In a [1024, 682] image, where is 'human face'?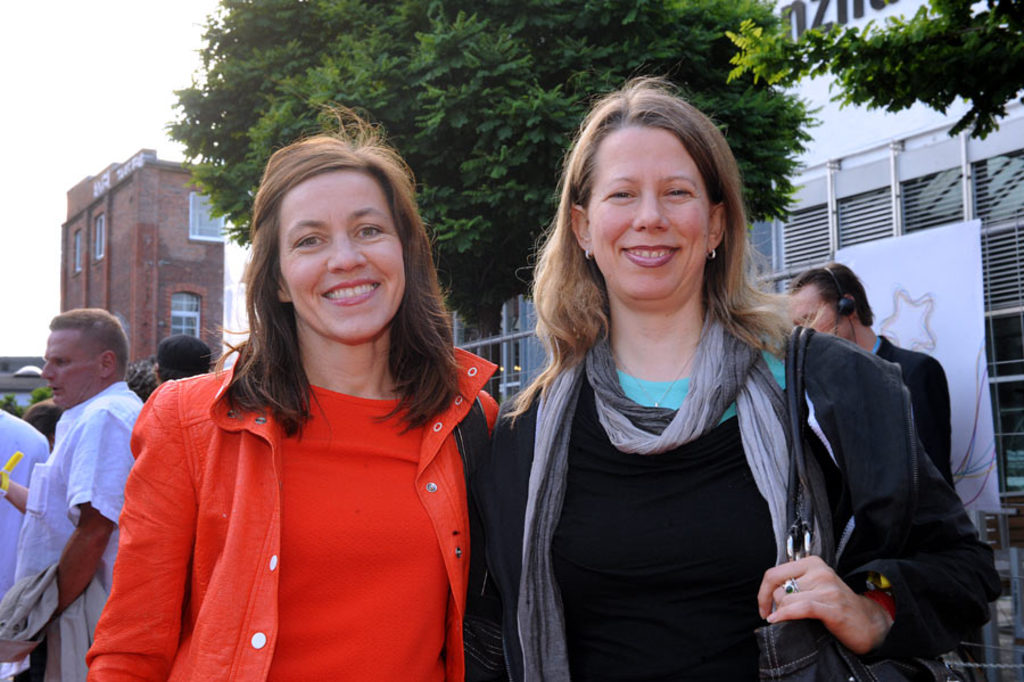
x1=790 y1=287 x2=843 y2=336.
